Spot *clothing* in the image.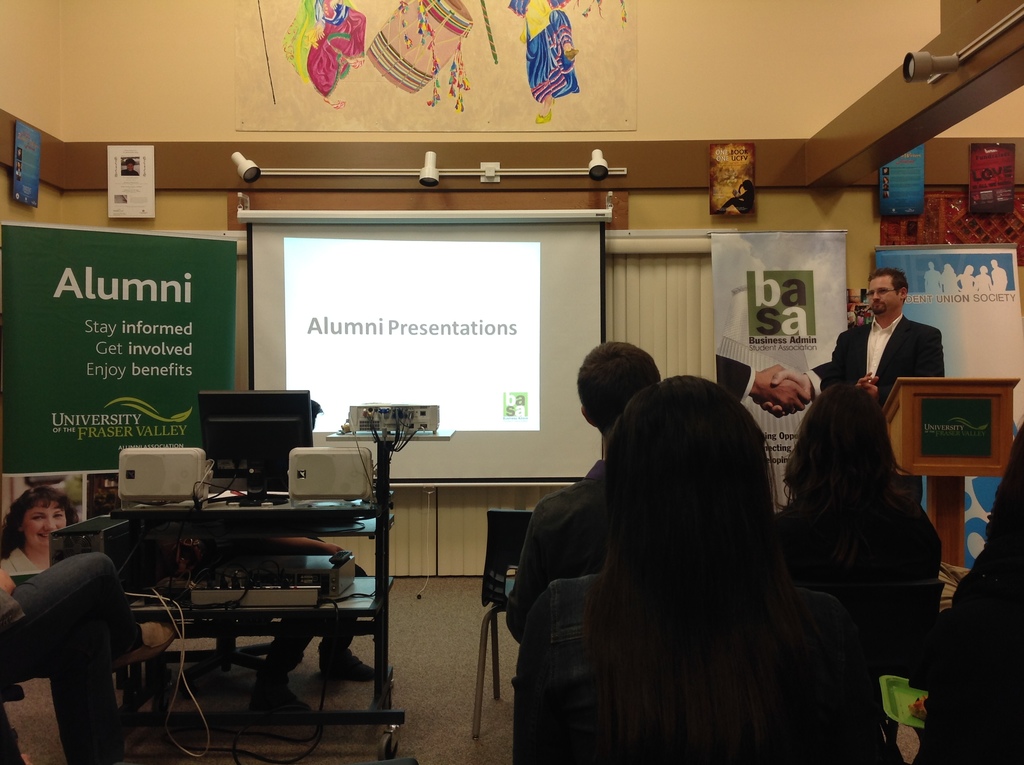
*clothing* found at 824/309/939/400.
